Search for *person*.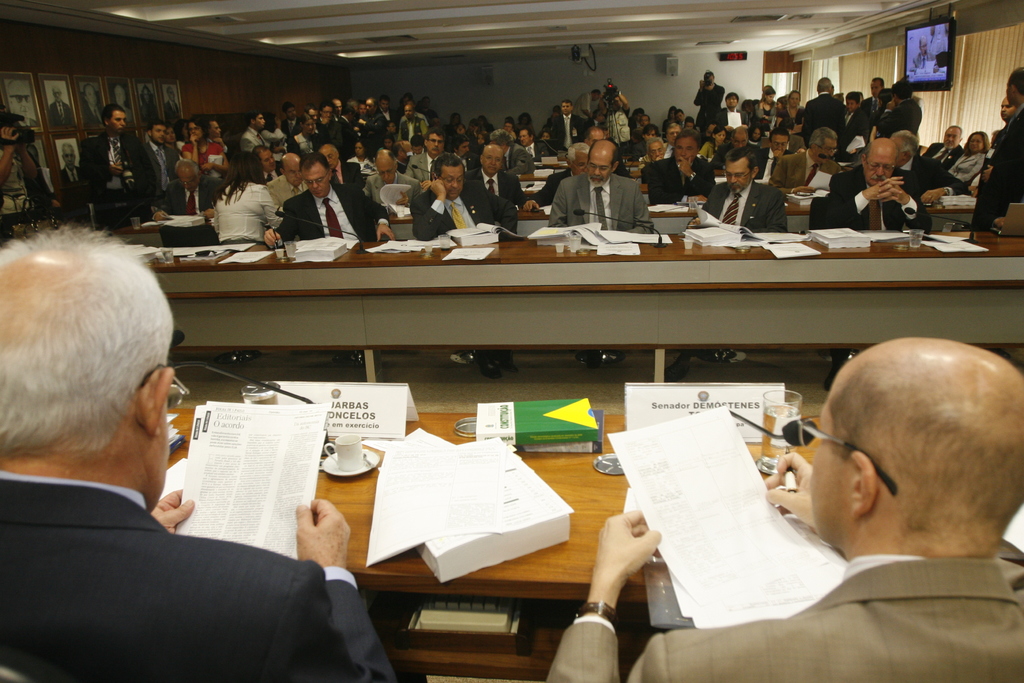
Found at 204, 165, 278, 254.
